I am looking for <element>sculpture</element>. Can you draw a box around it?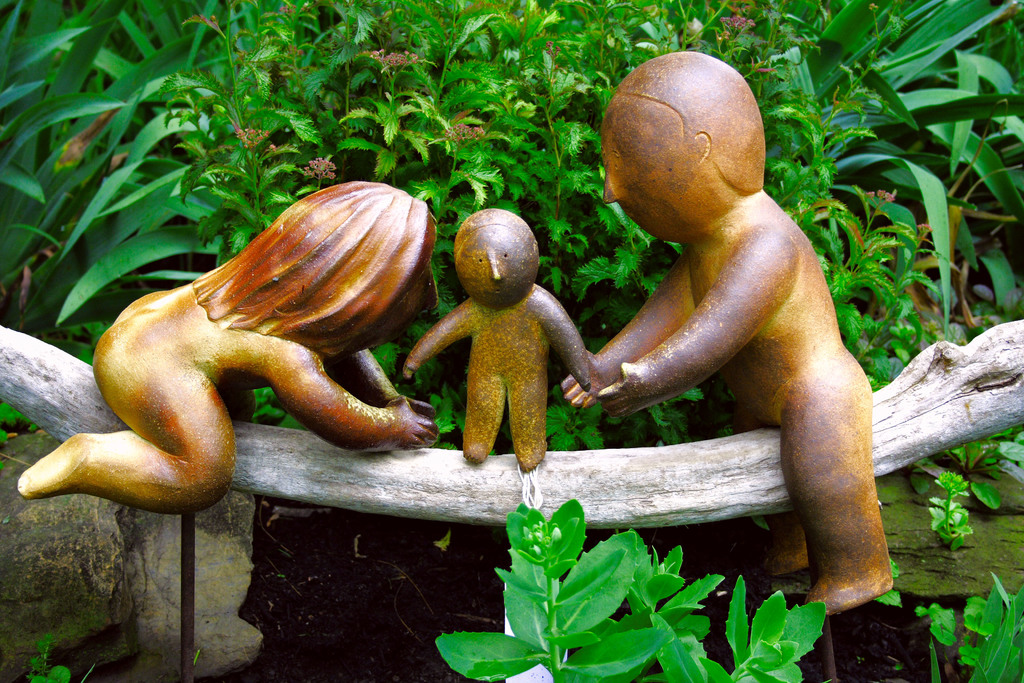
Sure, the bounding box is 10:183:459:508.
